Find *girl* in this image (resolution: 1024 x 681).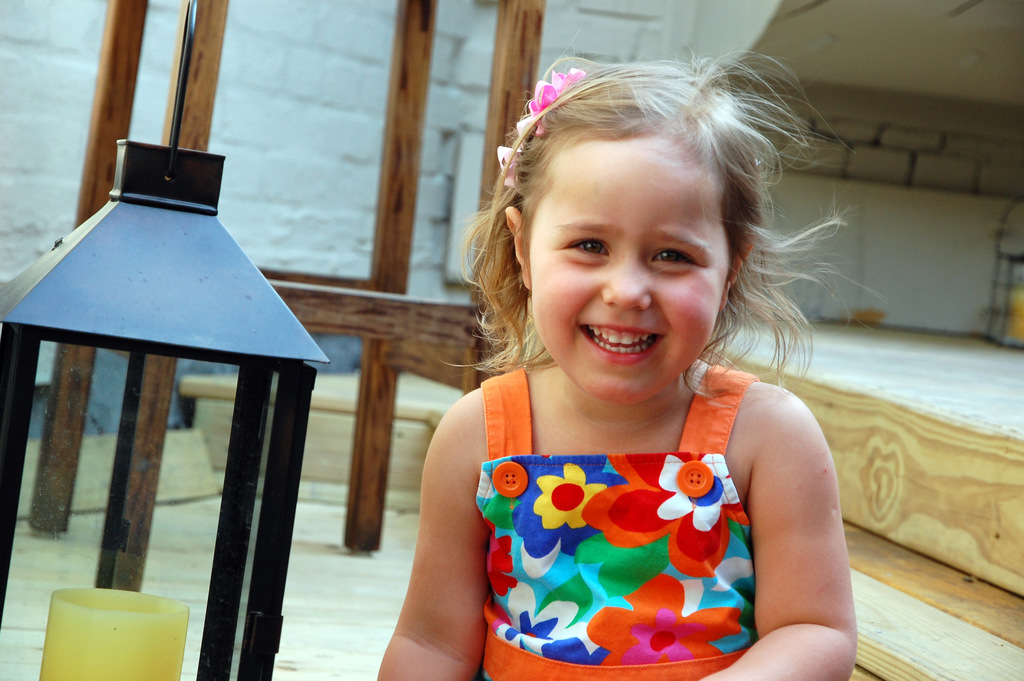
376/43/856/680.
